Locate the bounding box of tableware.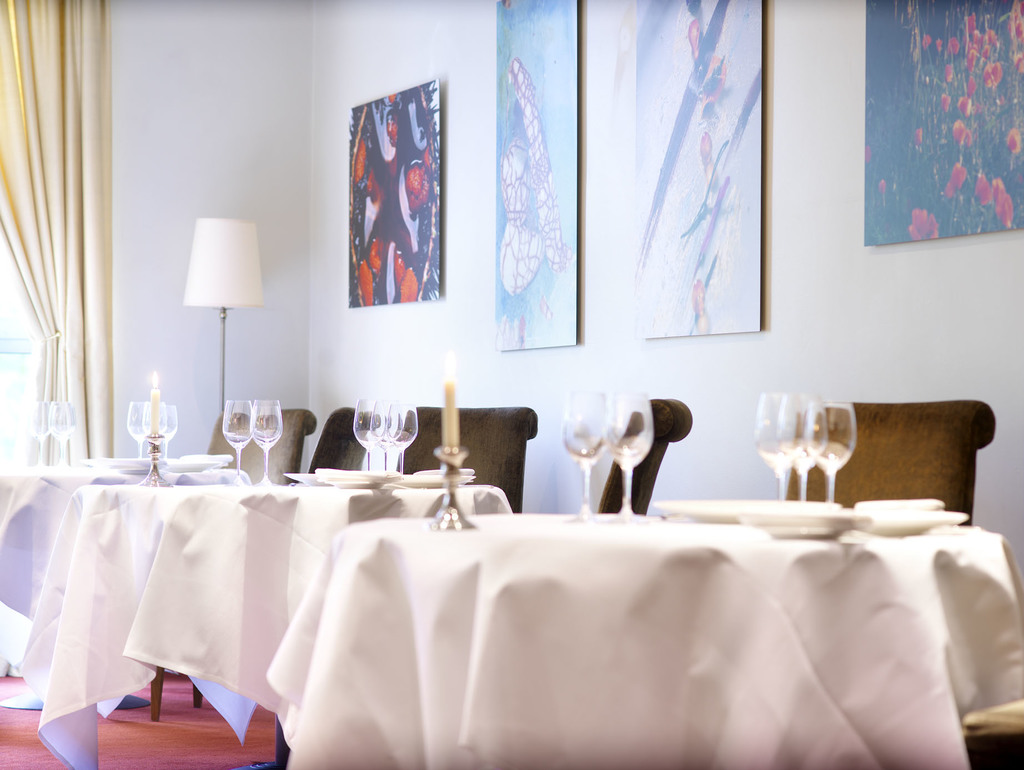
Bounding box: 53/402/74/467.
